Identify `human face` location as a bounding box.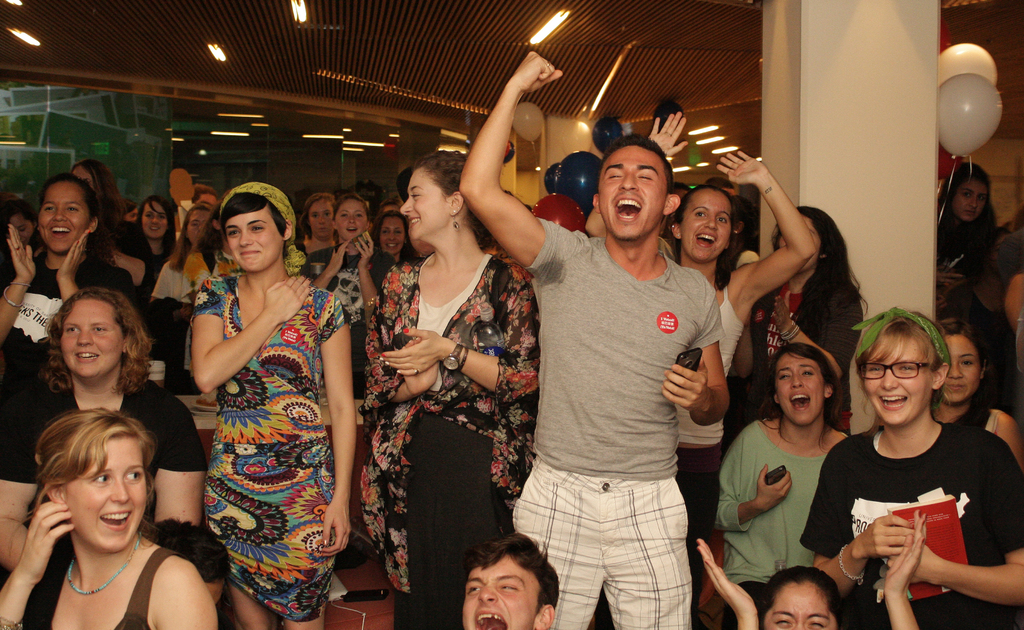
{"x1": 764, "y1": 582, "x2": 837, "y2": 629}.
